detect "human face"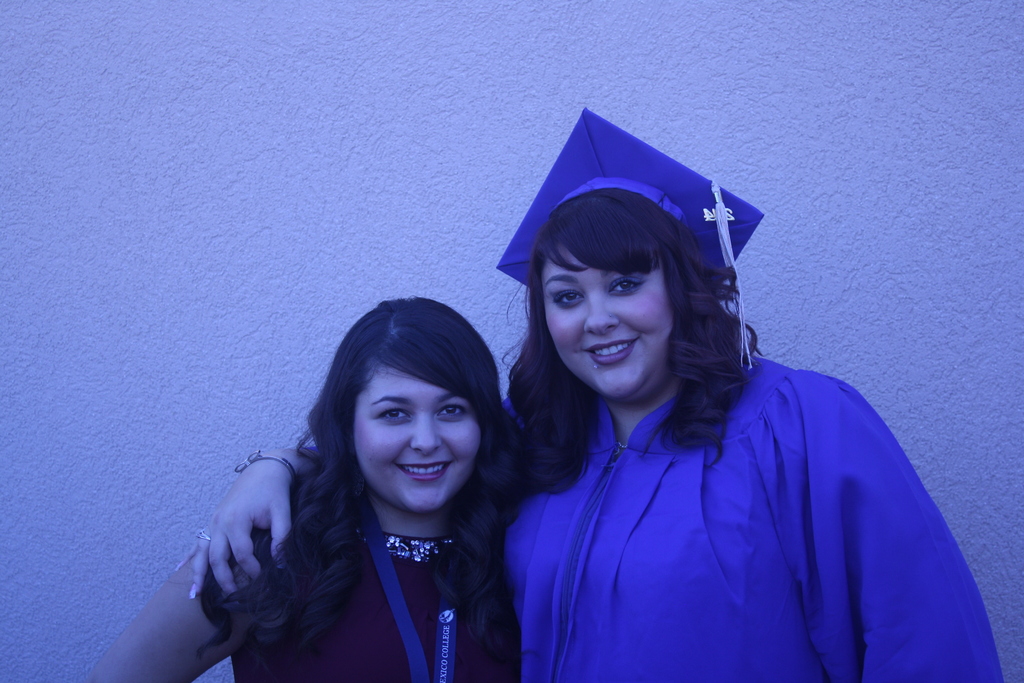
Rect(540, 240, 674, 399)
